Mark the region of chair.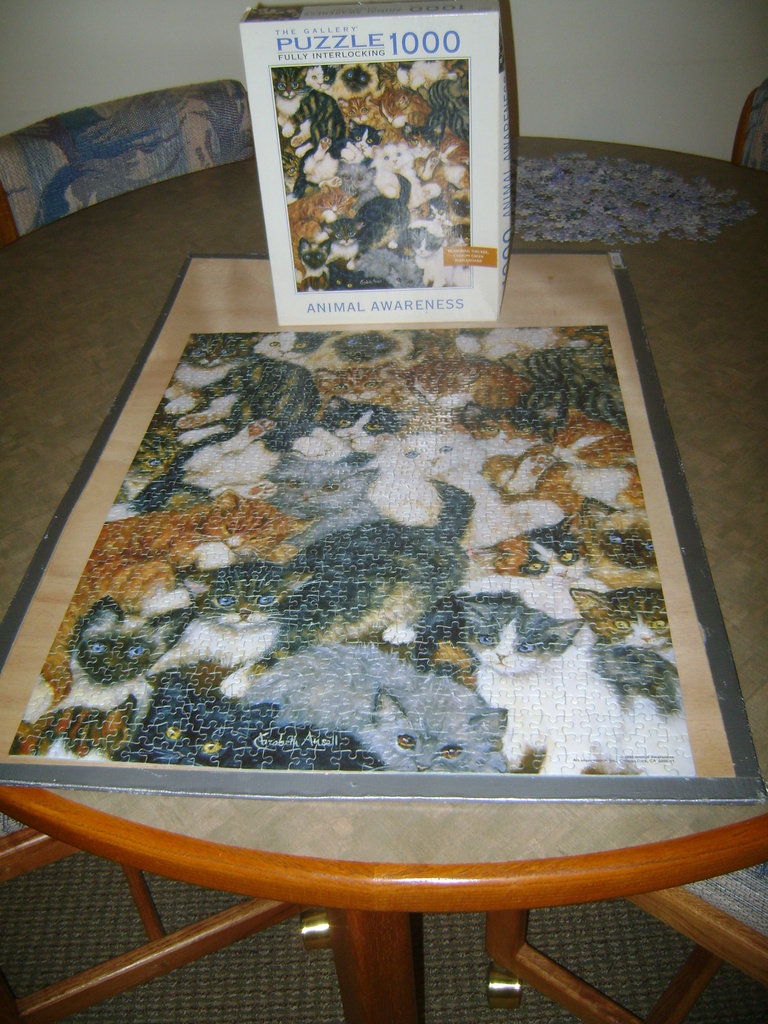
Region: <bbox>0, 82, 255, 243</bbox>.
